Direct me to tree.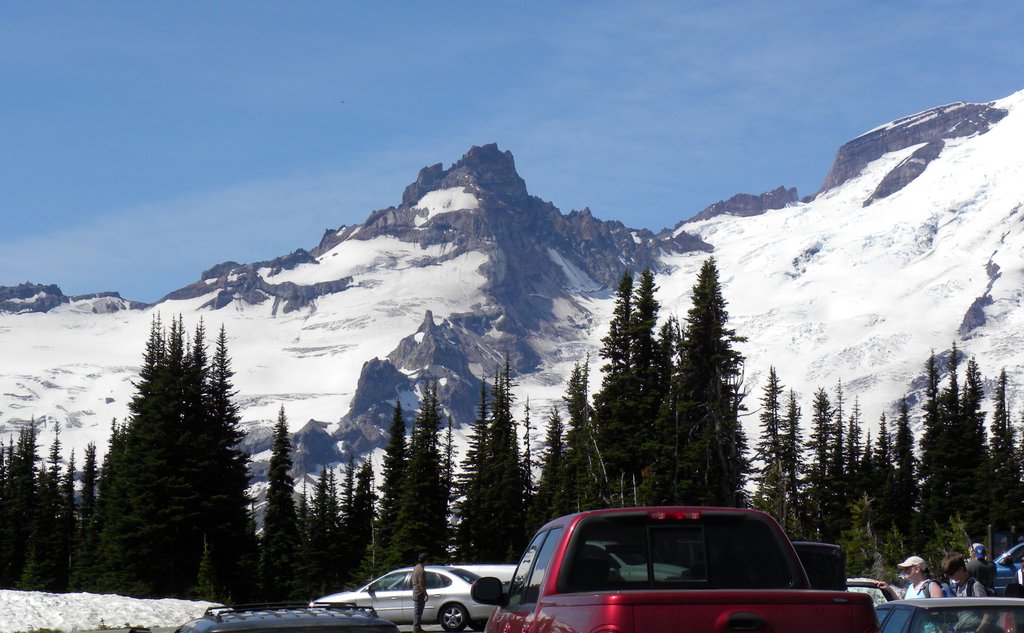
Direction: (left=112, top=419, right=154, bottom=594).
